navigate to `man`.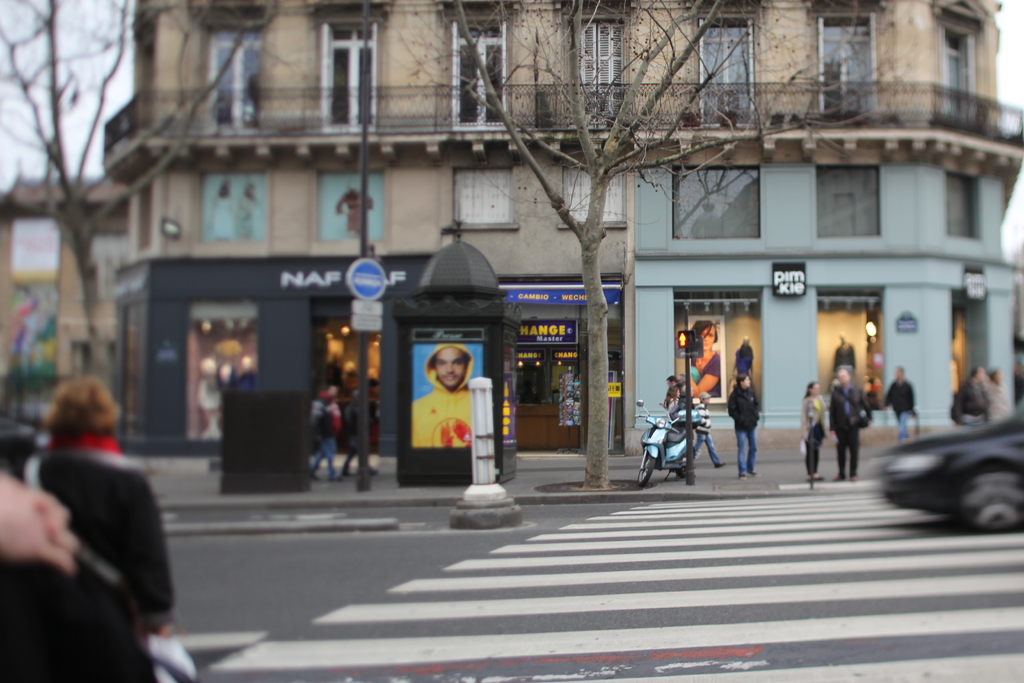
Navigation target: detection(394, 321, 509, 484).
